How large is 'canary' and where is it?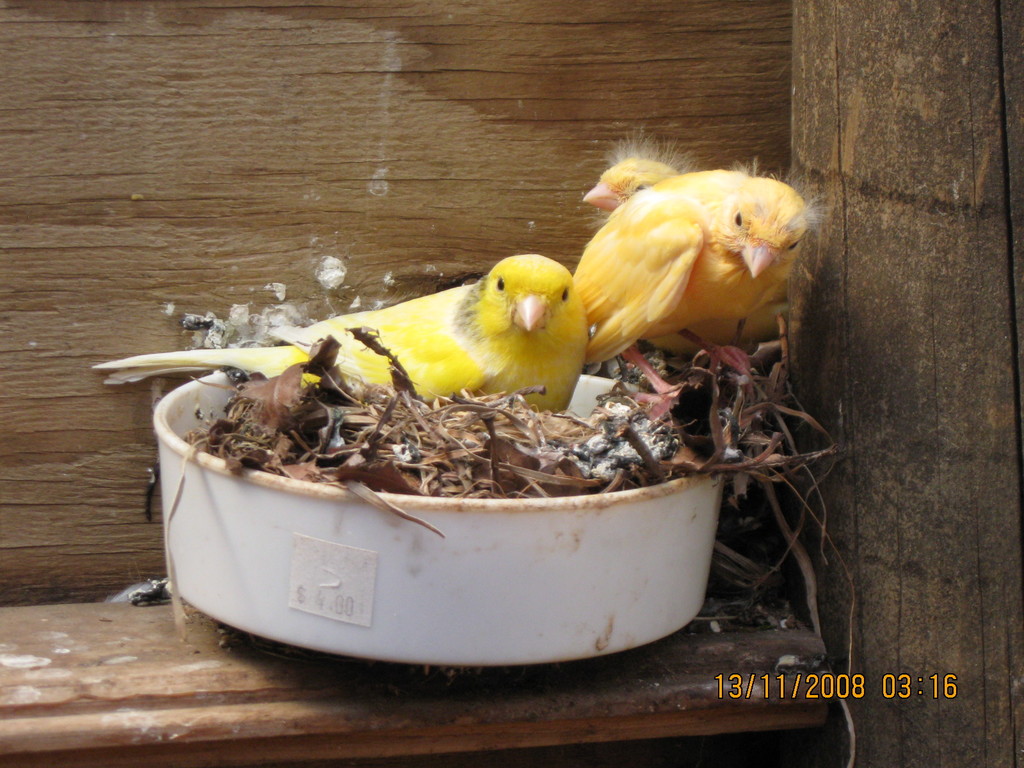
Bounding box: x1=90, y1=254, x2=592, y2=409.
